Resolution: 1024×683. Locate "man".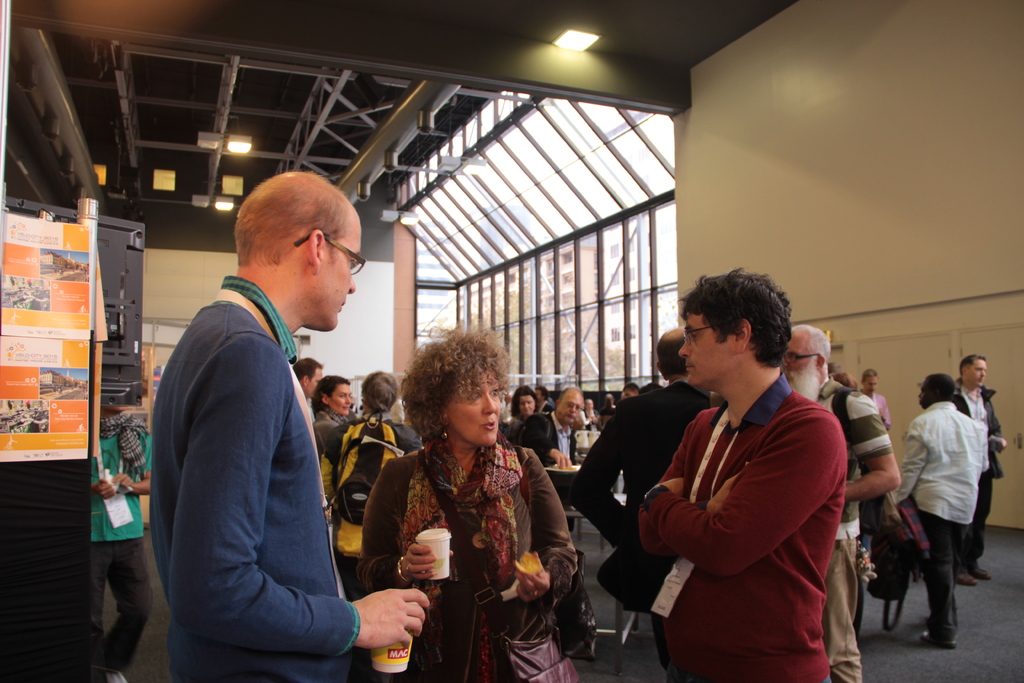
Rect(782, 324, 902, 682).
